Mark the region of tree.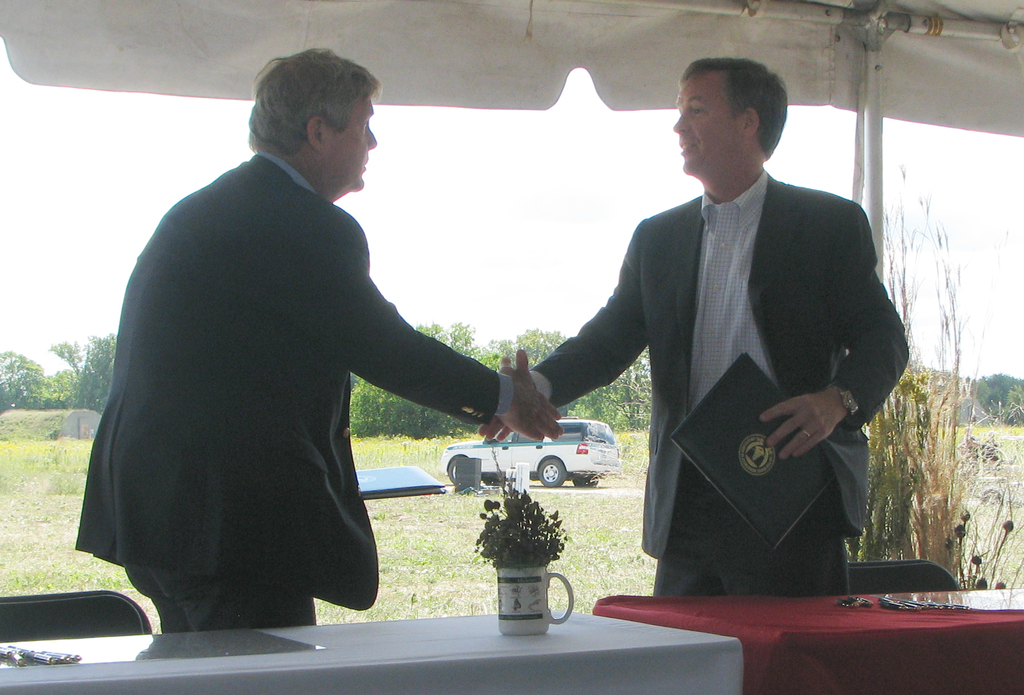
Region: 967:372:1023:419.
